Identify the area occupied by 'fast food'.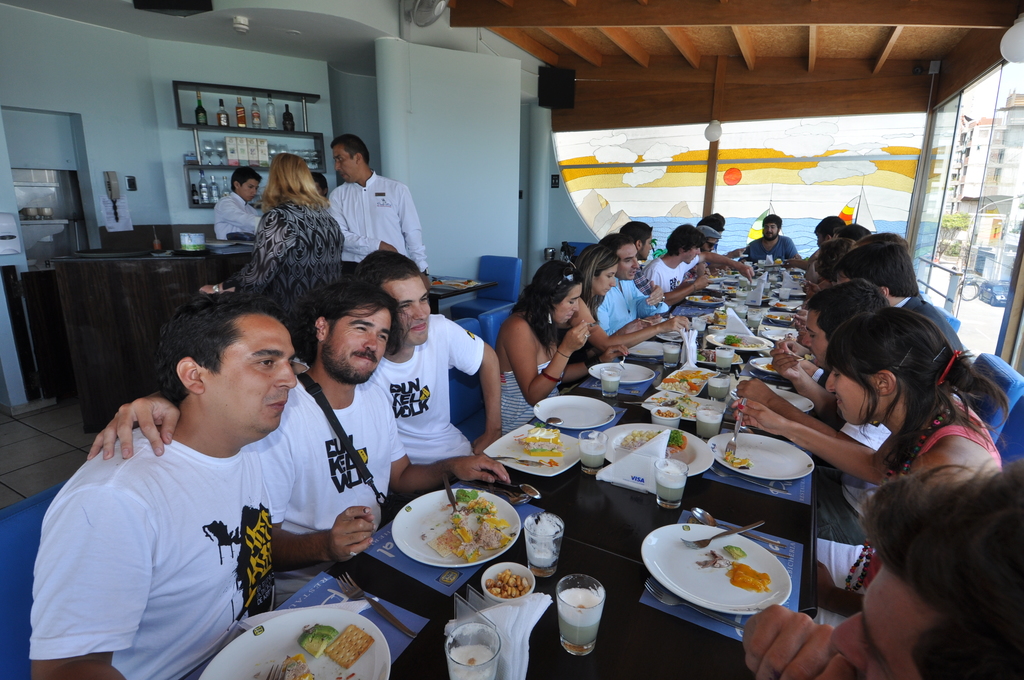
Area: 433:511:472:561.
